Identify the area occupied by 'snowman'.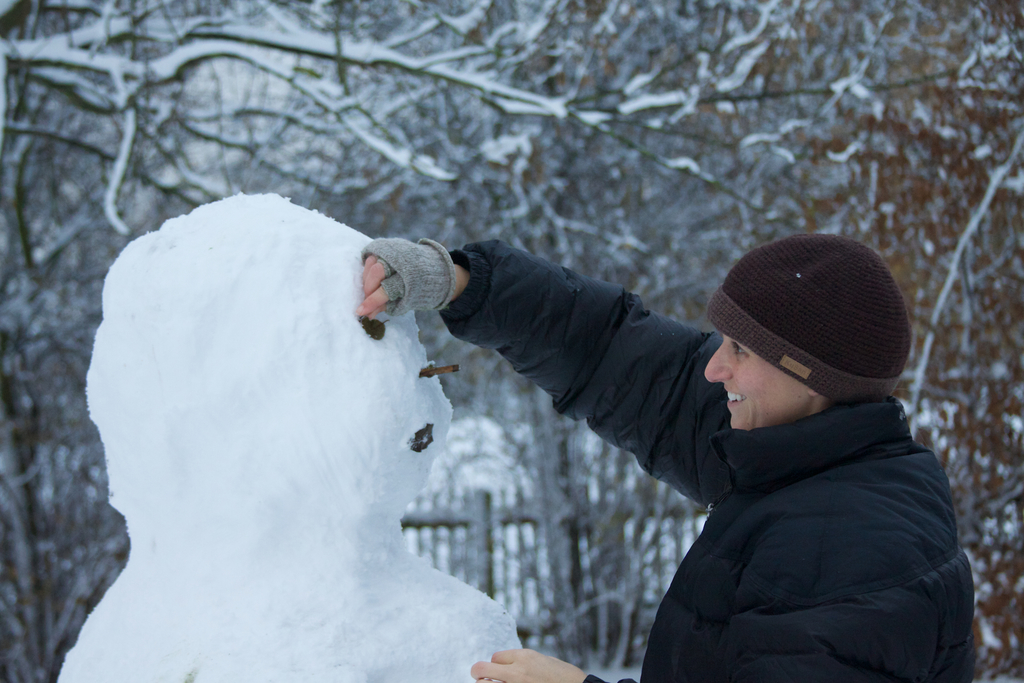
Area: 72,150,554,682.
